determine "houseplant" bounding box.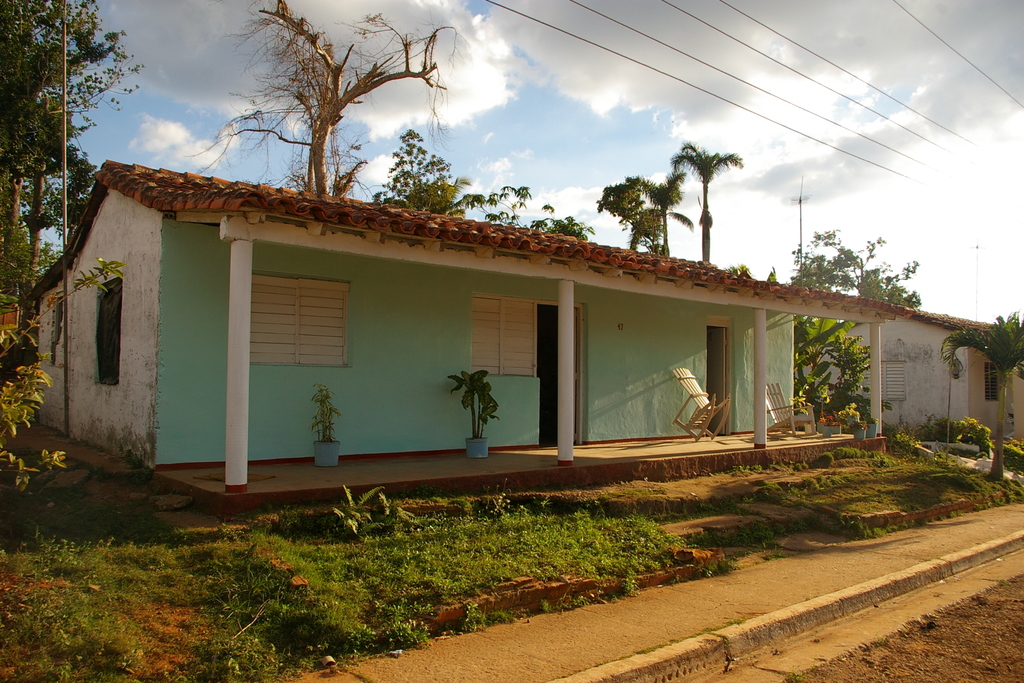
Determined: {"left": 865, "top": 414, "right": 879, "bottom": 438}.
